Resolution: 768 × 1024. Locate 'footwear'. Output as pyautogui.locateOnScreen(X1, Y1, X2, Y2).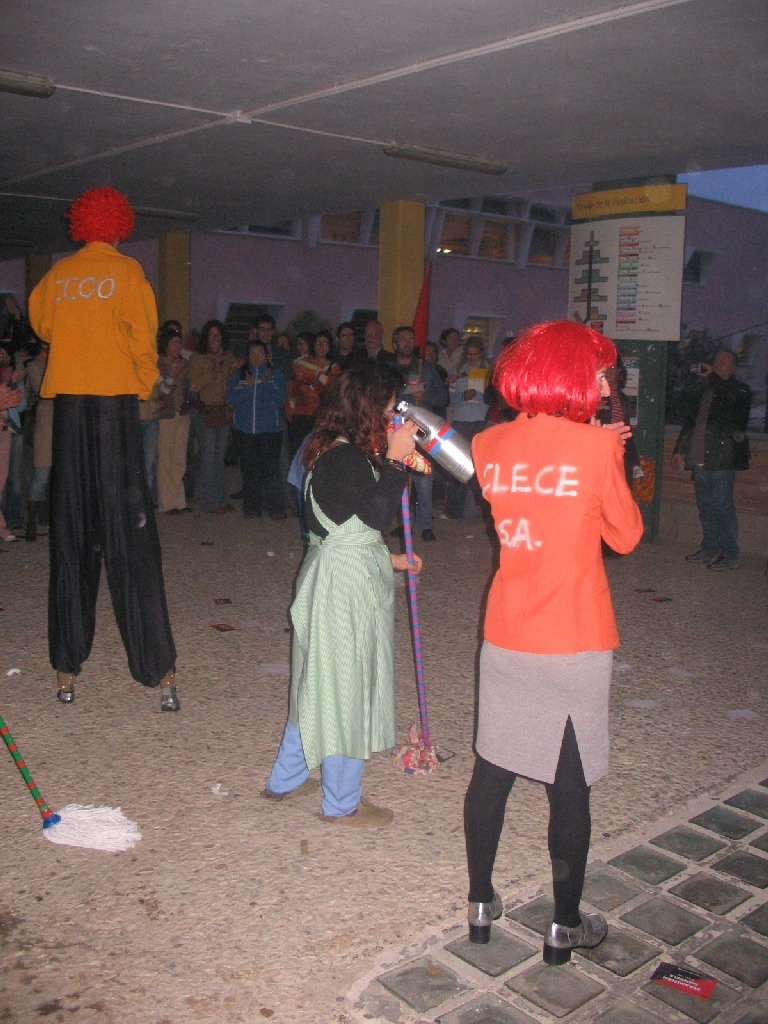
pyautogui.locateOnScreen(13, 524, 25, 536).
